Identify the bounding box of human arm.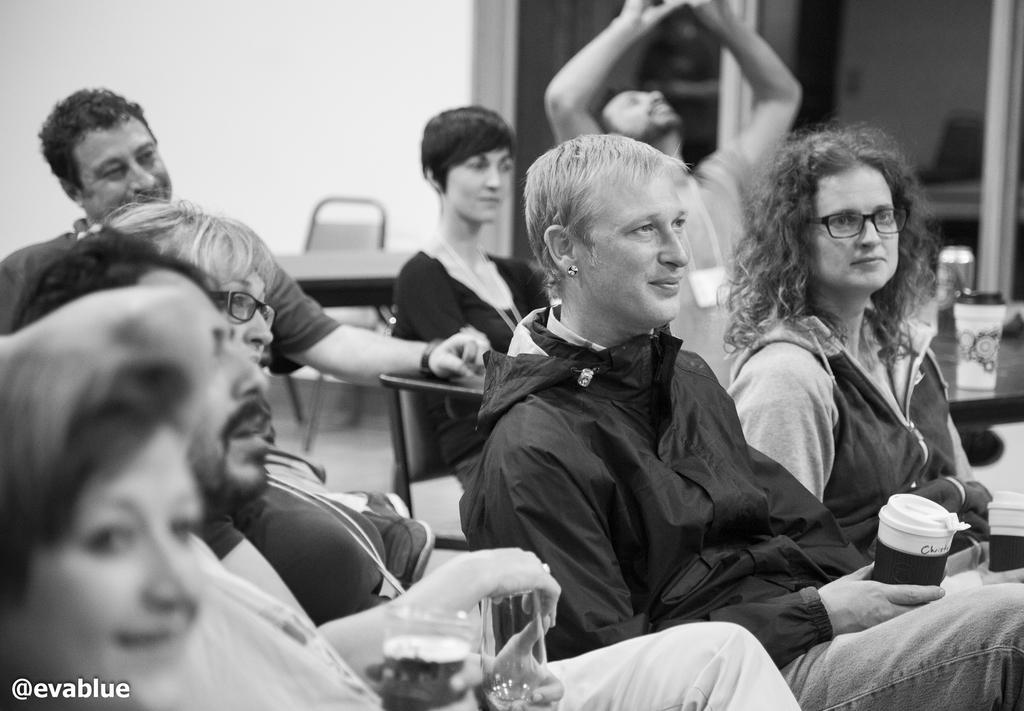
bbox(719, 350, 812, 579).
